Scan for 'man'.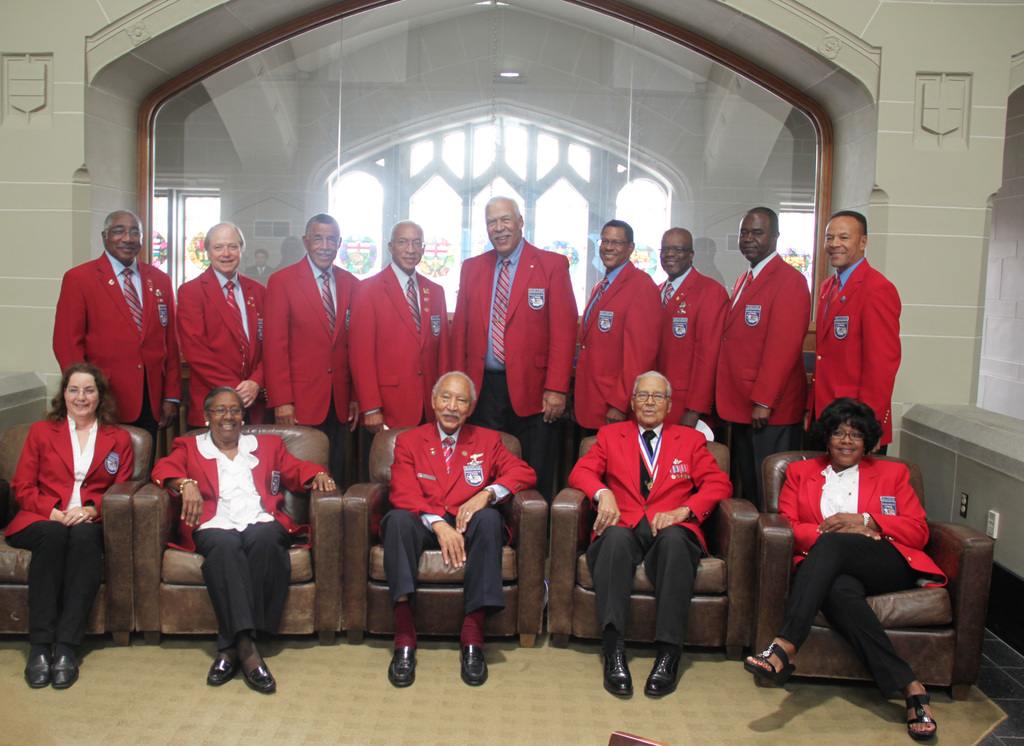
Scan result: rect(648, 225, 729, 429).
